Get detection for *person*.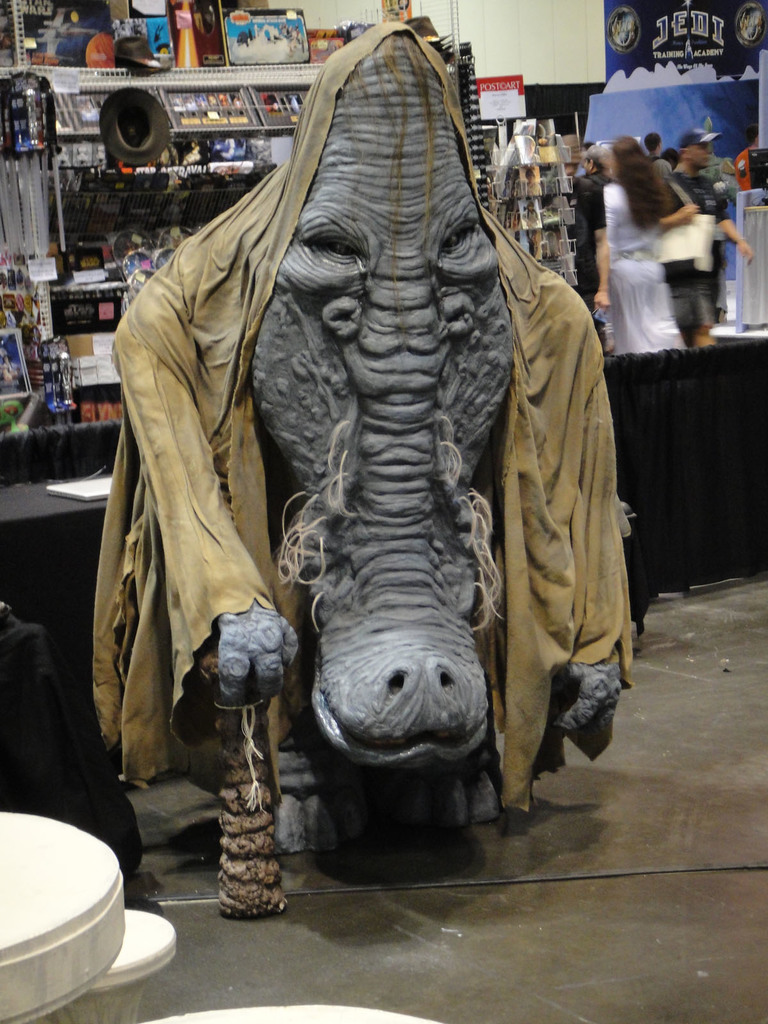
Detection: box(662, 133, 754, 346).
